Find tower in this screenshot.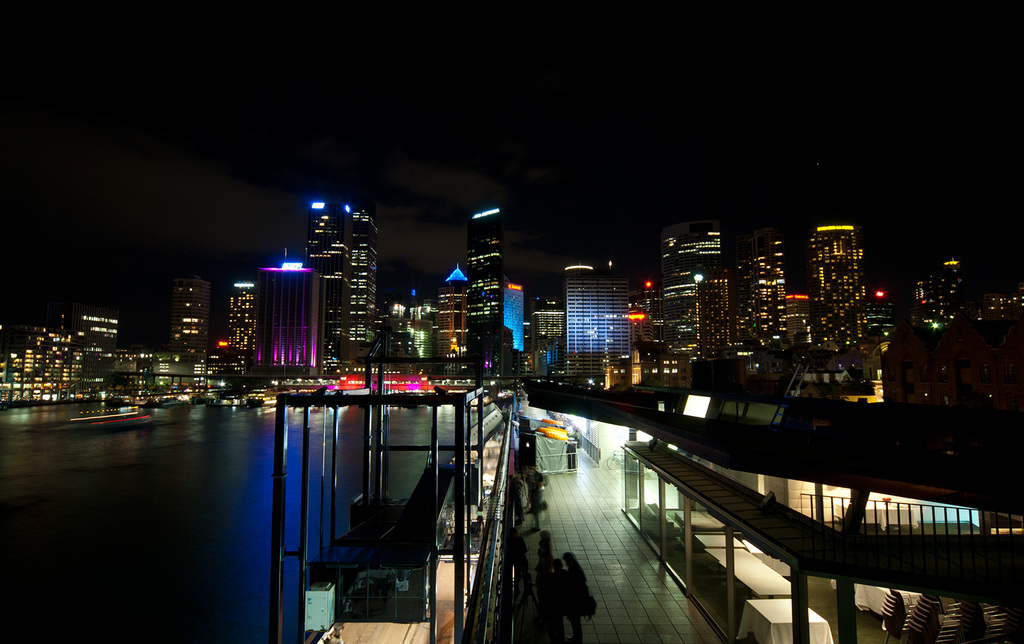
The bounding box for tower is box=[501, 283, 525, 350].
